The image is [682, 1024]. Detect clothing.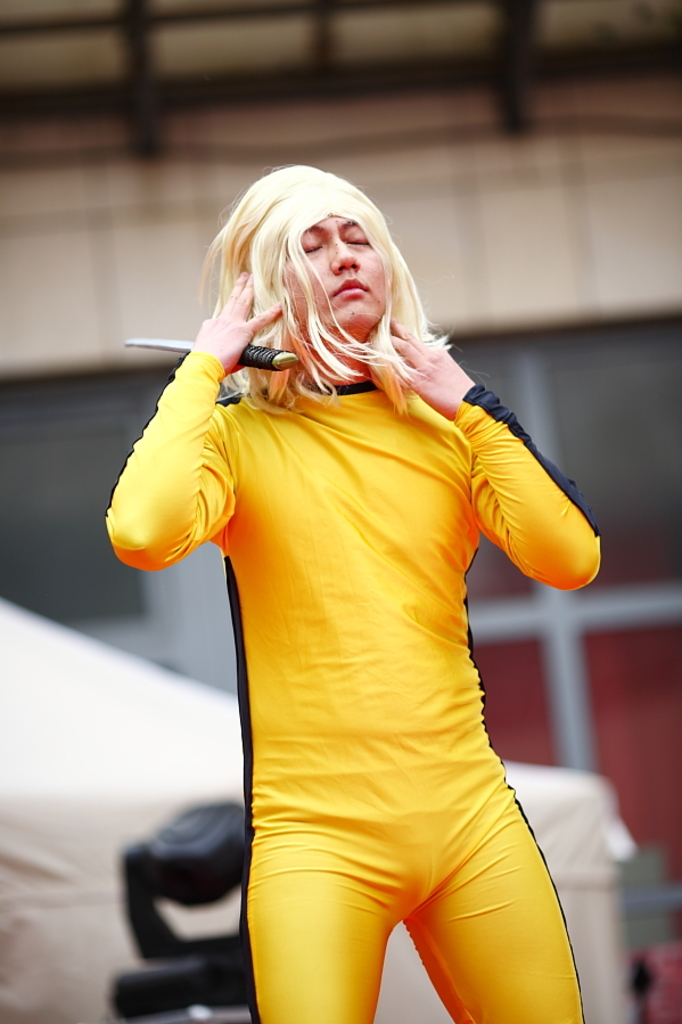
Detection: pyautogui.locateOnScreen(176, 289, 575, 975).
